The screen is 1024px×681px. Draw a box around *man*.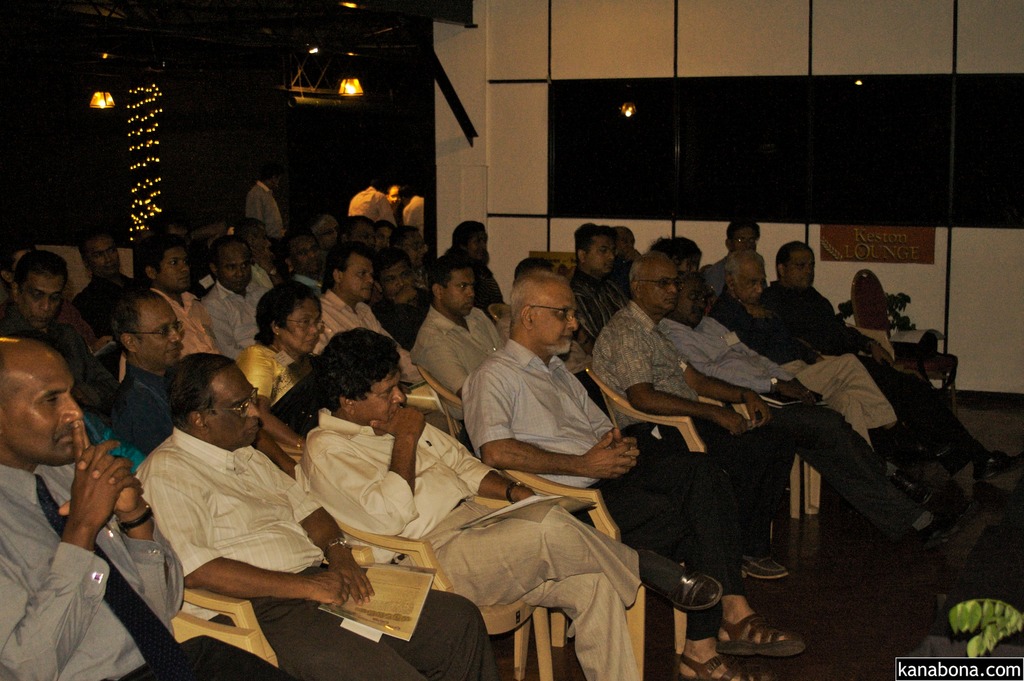
(72, 230, 141, 332).
